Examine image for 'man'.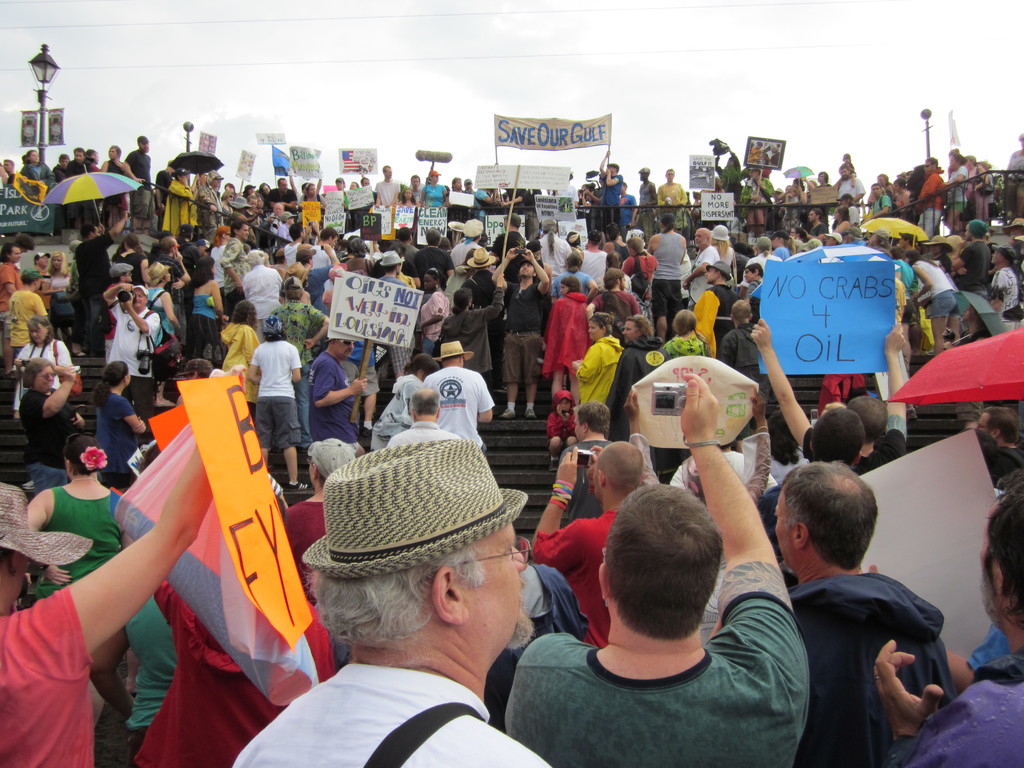
Examination result: 749:315:904:479.
